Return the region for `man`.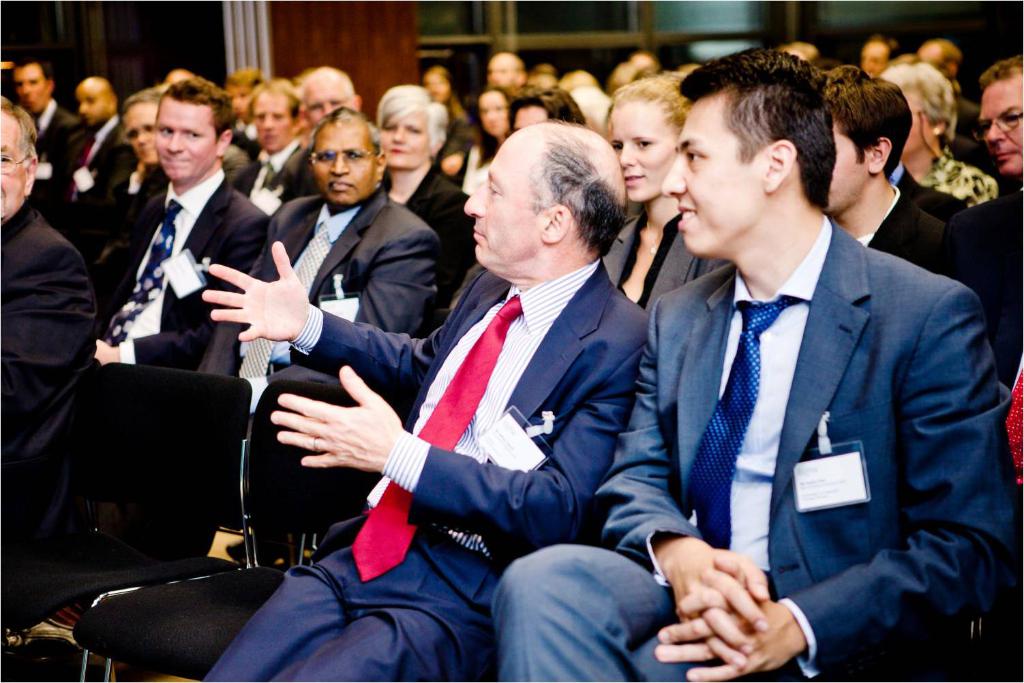
192,102,443,436.
